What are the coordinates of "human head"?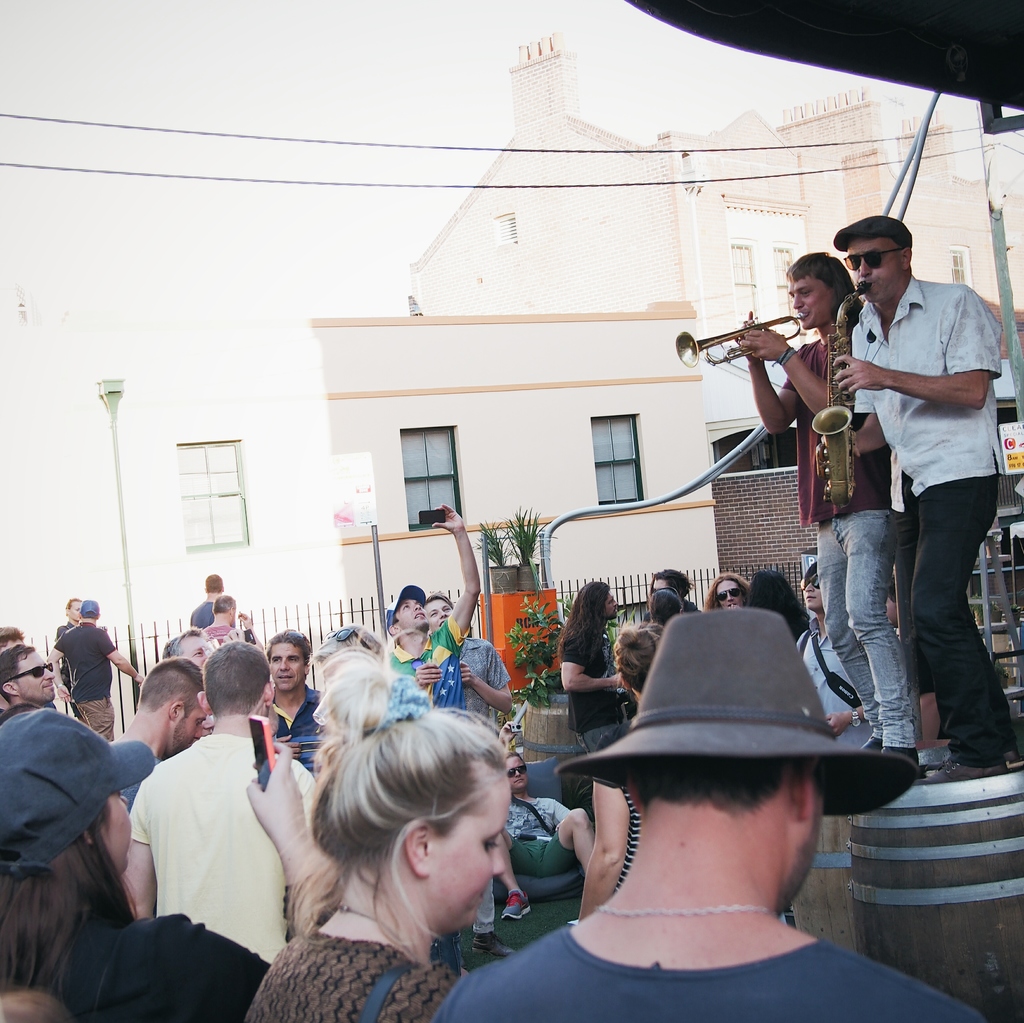
box(614, 623, 674, 695).
